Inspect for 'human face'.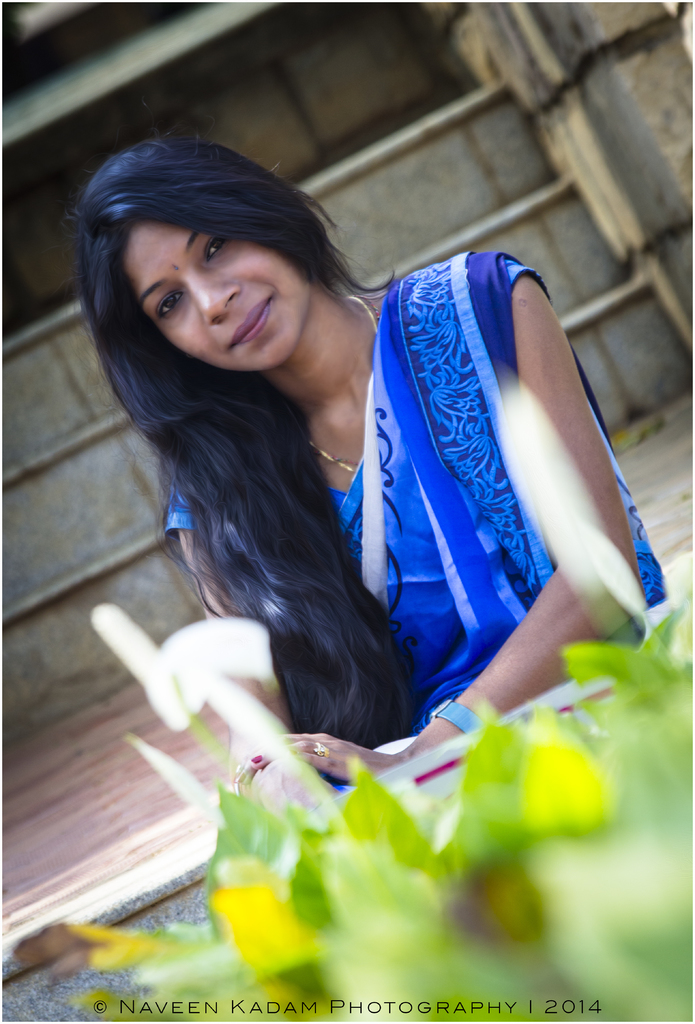
Inspection: l=120, t=223, r=312, b=367.
